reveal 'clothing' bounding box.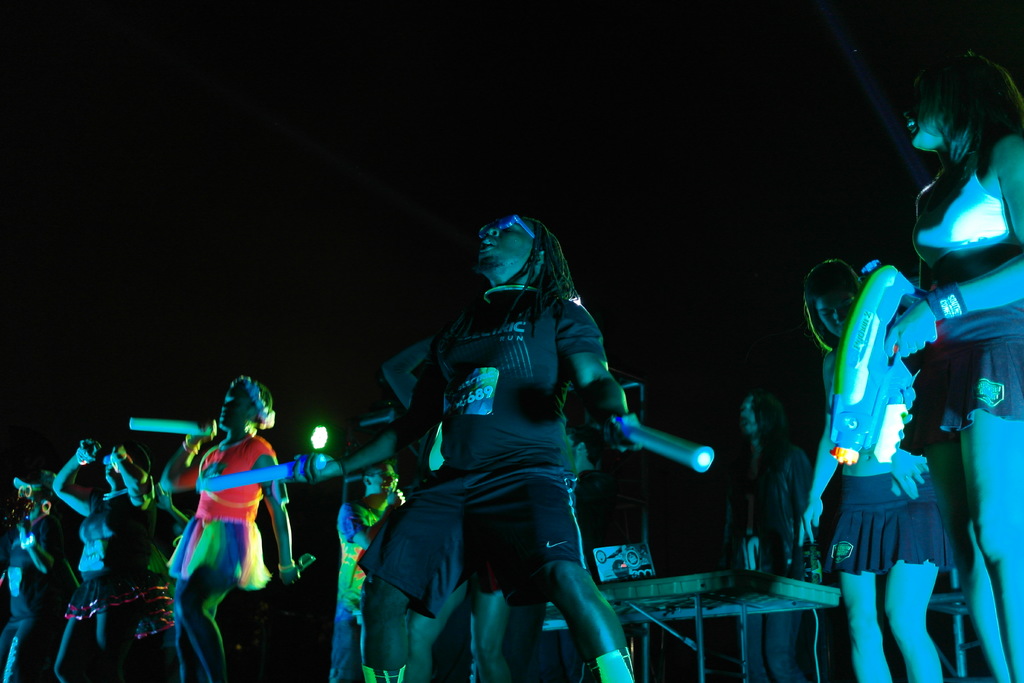
Revealed: 360/284/613/614.
